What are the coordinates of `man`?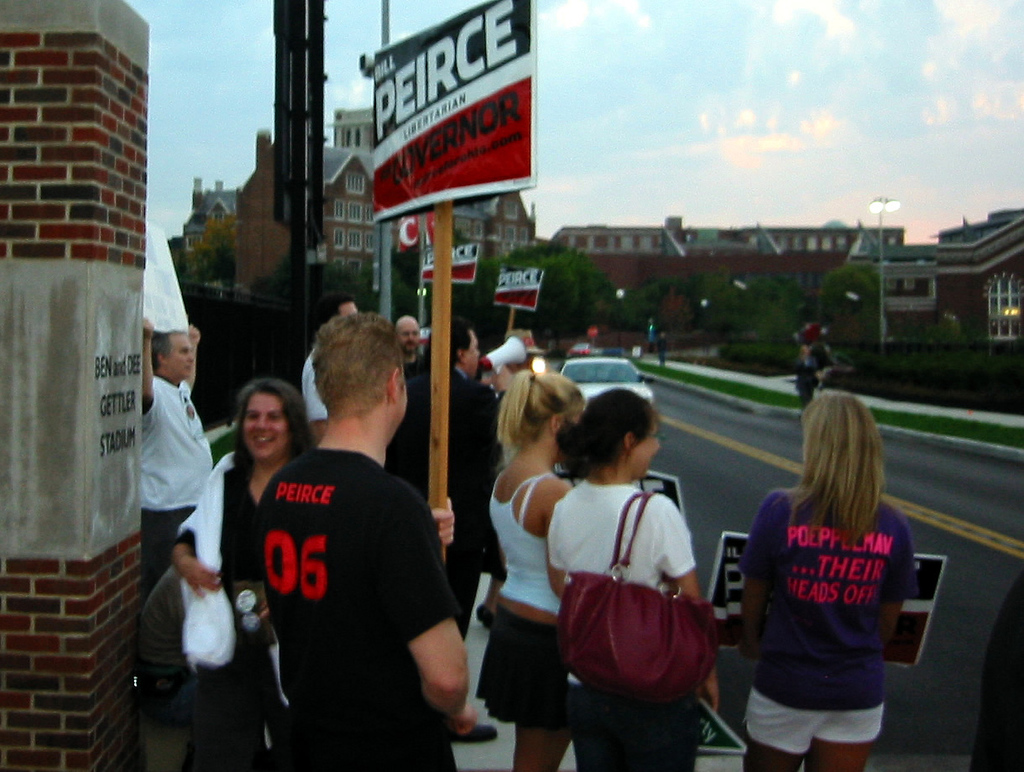
left=300, top=300, right=358, bottom=449.
